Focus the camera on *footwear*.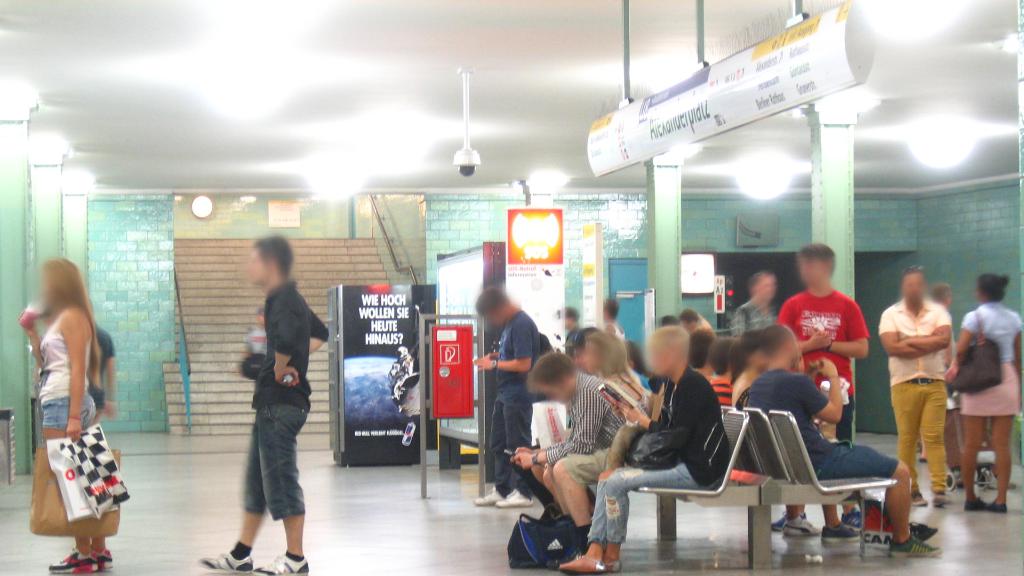
Focus region: Rect(50, 550, 97, 573).
